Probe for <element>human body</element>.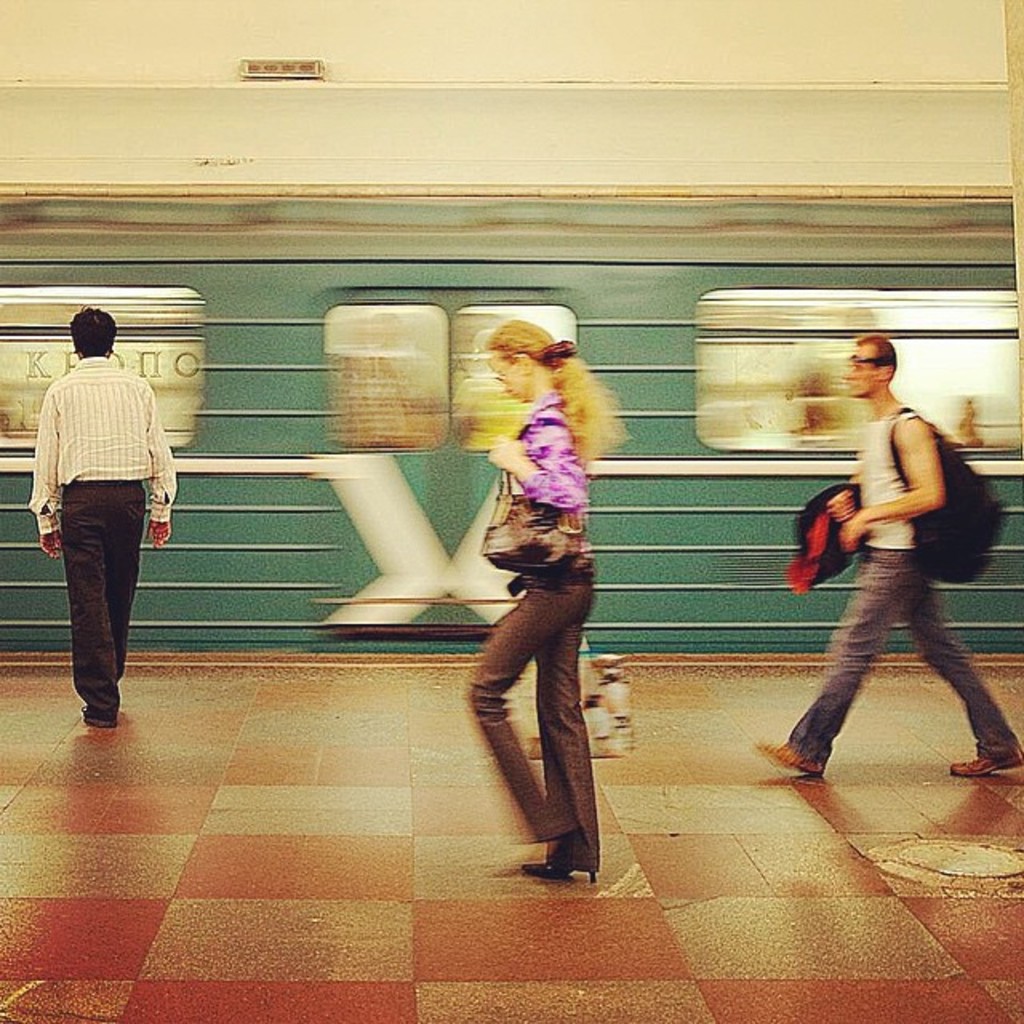
Probe result: [x1=27, y1=352, x2=178, y2=733].
